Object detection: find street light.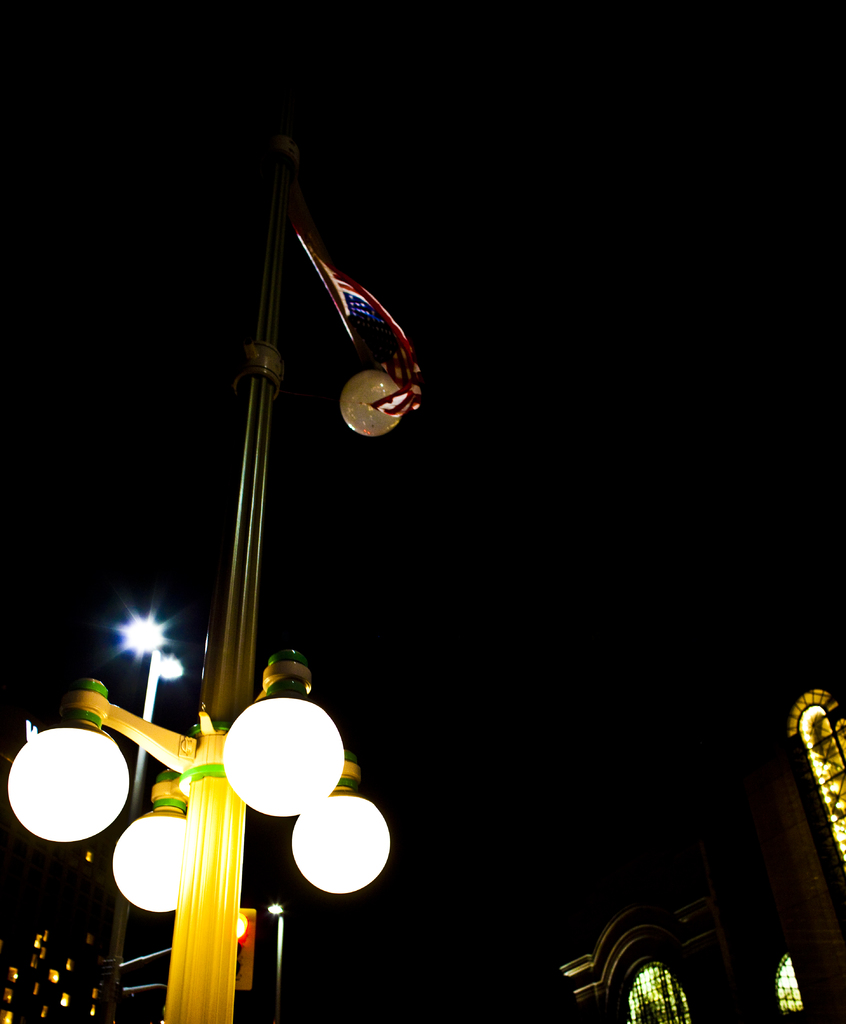
[left=104, top=610, right=176, bottom=1023].
